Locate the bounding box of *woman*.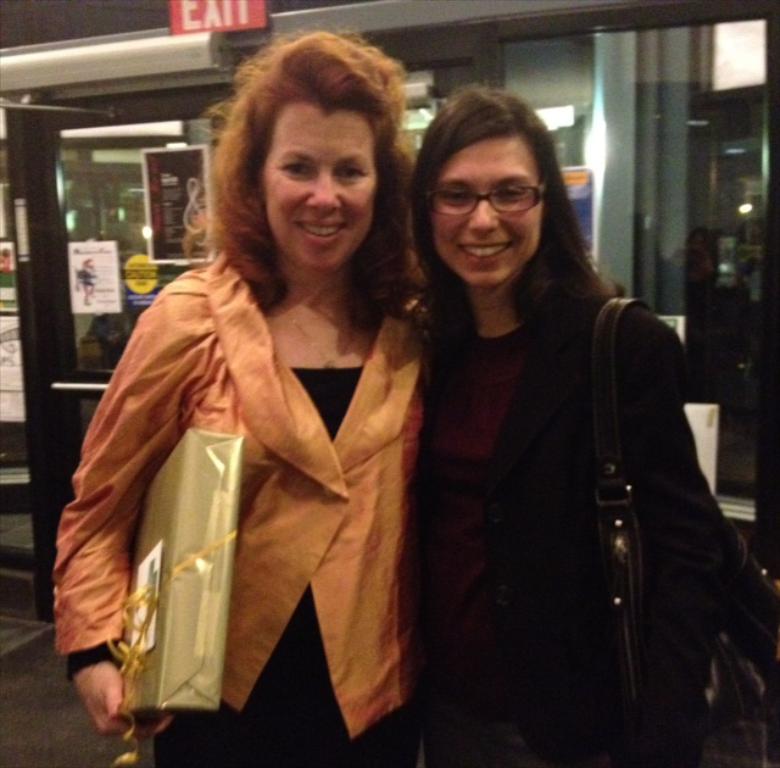
Bounding box: Rect(65, 82, 452, 747).
